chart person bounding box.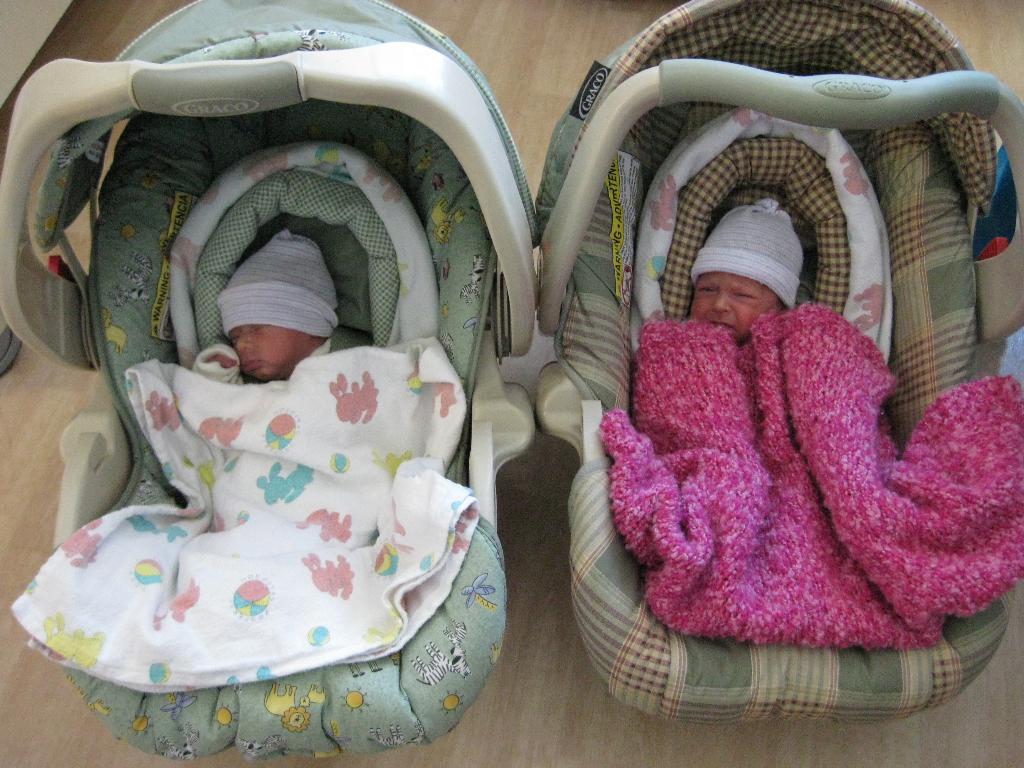
Charted: box(689, 189, 805, 345).
